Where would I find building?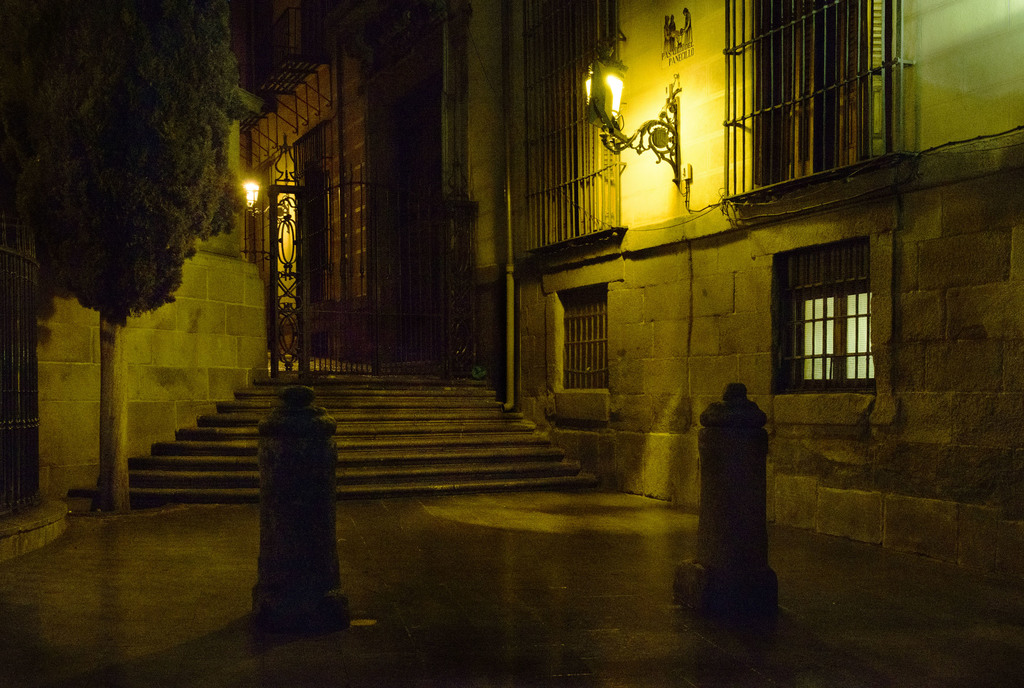
At (left=1, top=0, right=1023, bottom=594).
